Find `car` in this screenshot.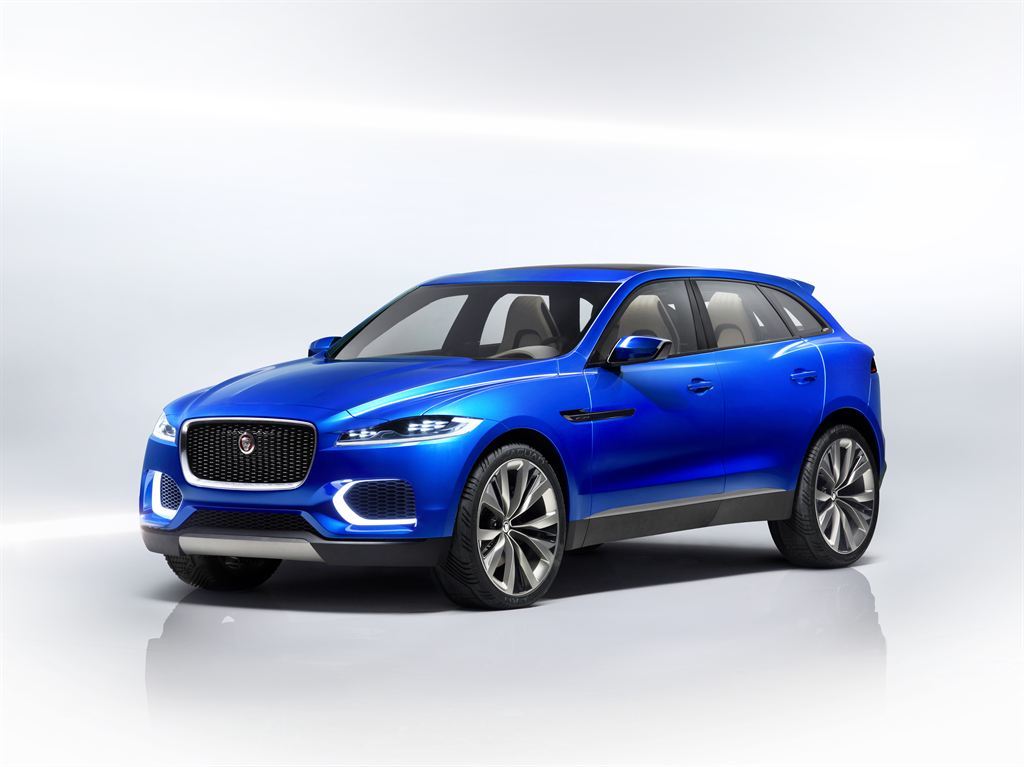
The bounding box for `car` is select_region(128, 263, 891, 616).
